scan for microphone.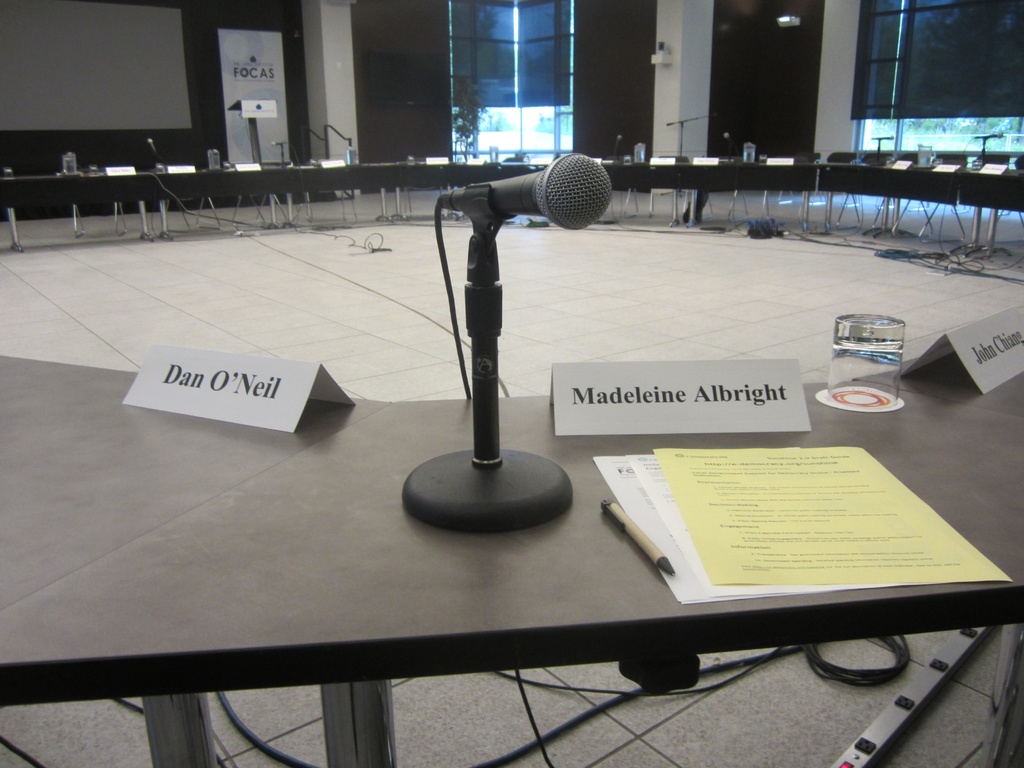
Scan result: <region>612, 135, 618, 152</region>.
